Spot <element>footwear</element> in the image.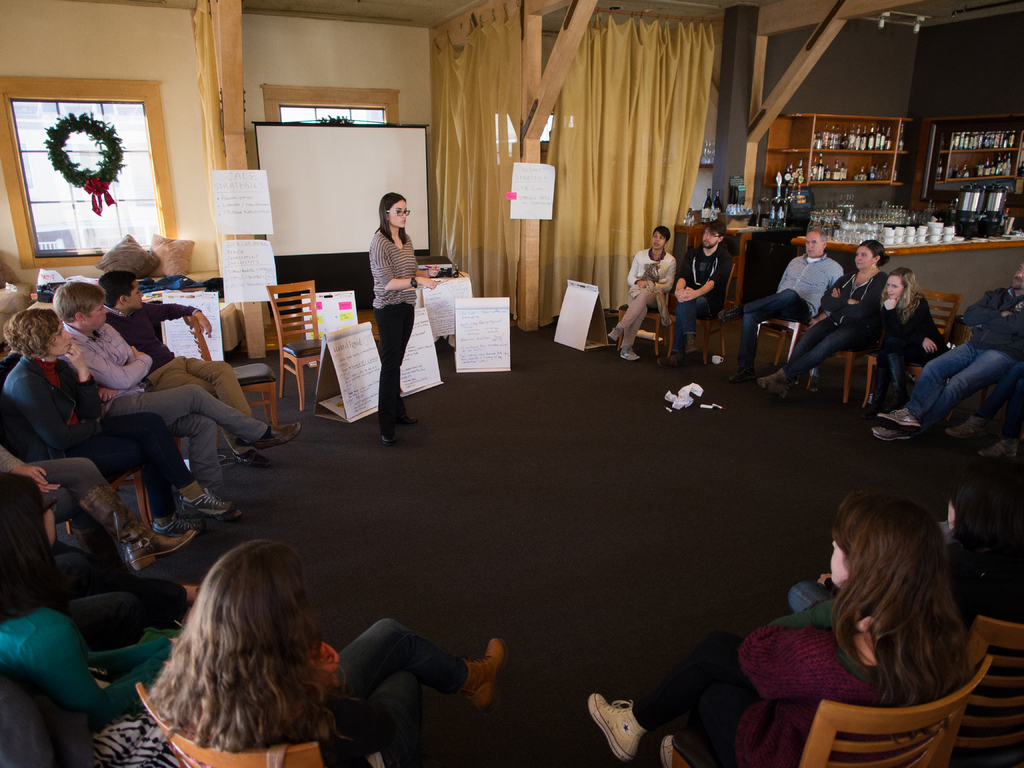
<element>footwear</element> found at region(180, 487, 236, 519).
